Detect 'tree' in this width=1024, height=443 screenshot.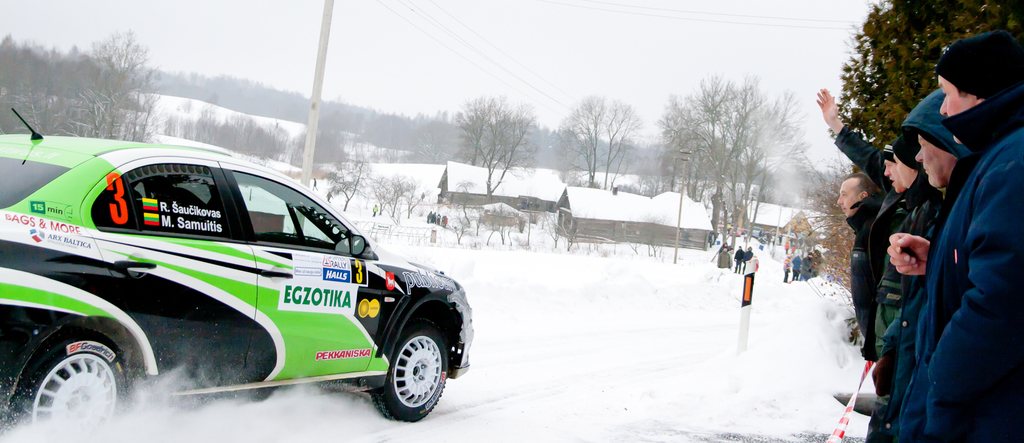
Detection: box(755, 90, 811, 198).
